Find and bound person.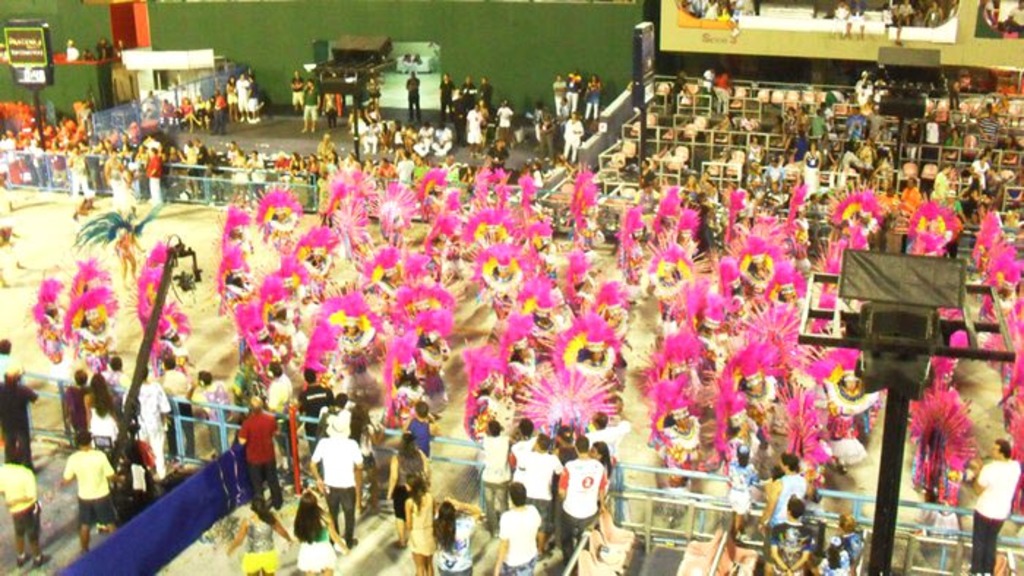
Bound: {"x1": 219, "y1": 380, "x2": 281, "y2": 516}.
